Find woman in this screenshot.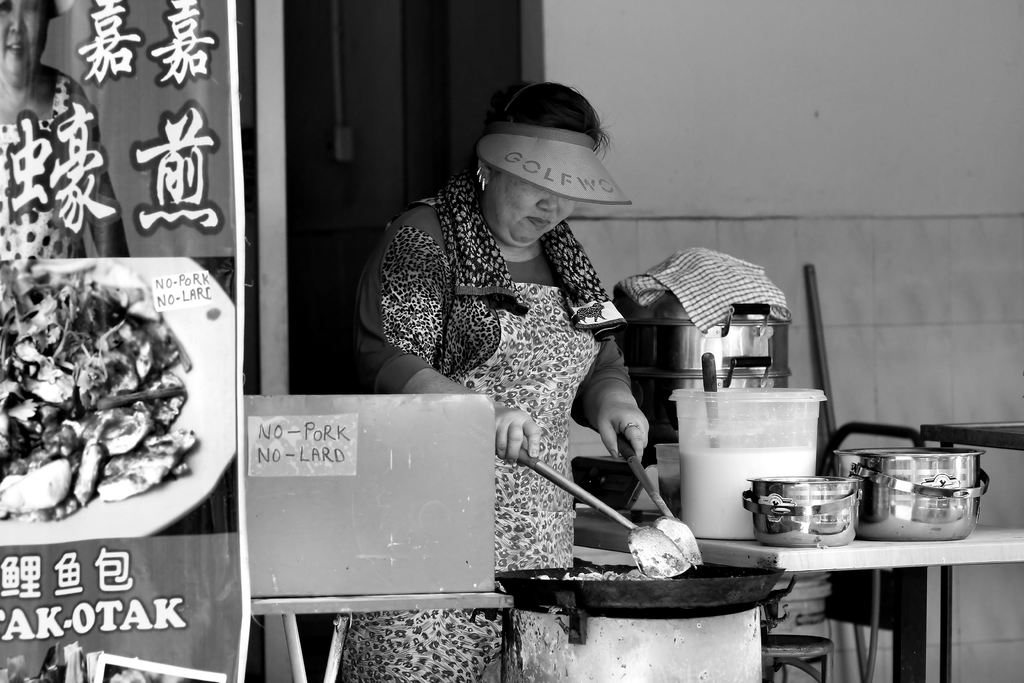
The bounding box for woman is x1=340, y1=75, x2=650, y2=682.
